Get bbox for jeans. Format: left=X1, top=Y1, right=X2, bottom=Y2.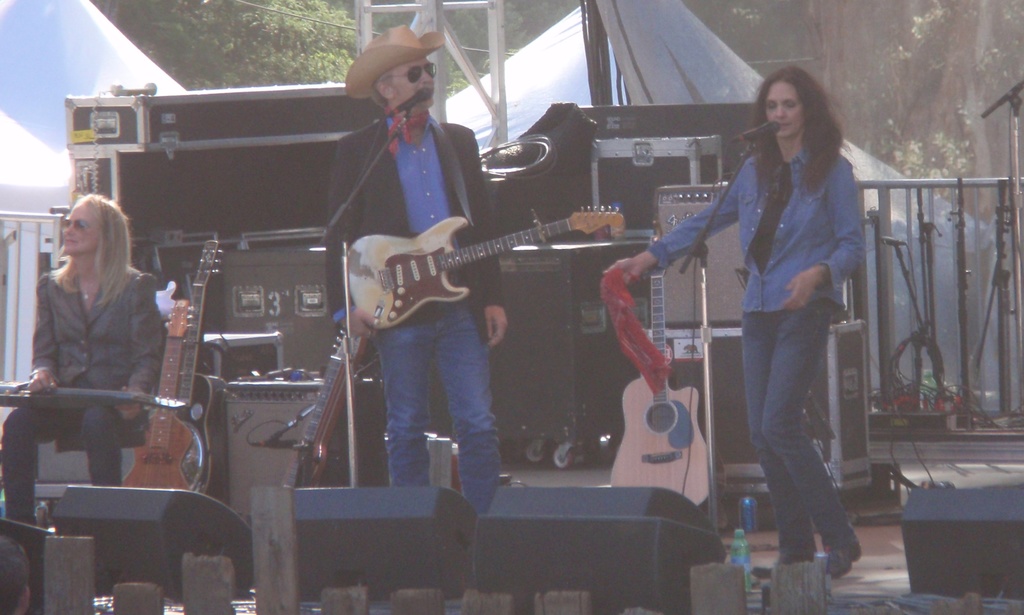
left=649, top=145, right=860, bottom=311.
